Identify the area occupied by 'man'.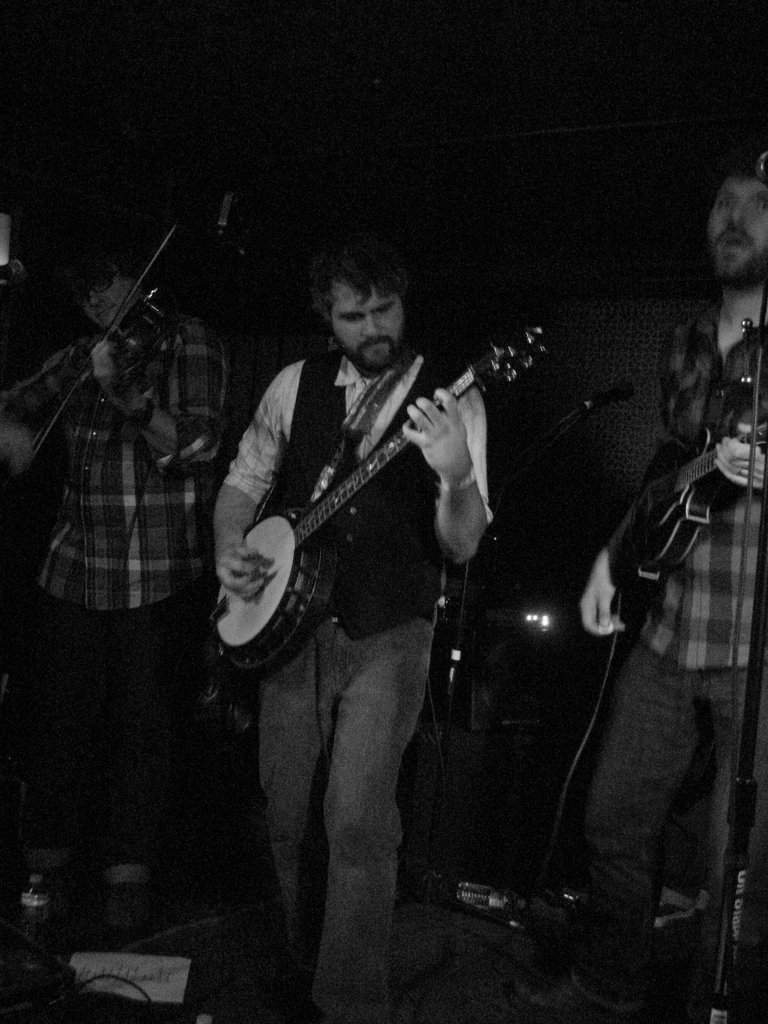
Area: 0,259,226,907.
